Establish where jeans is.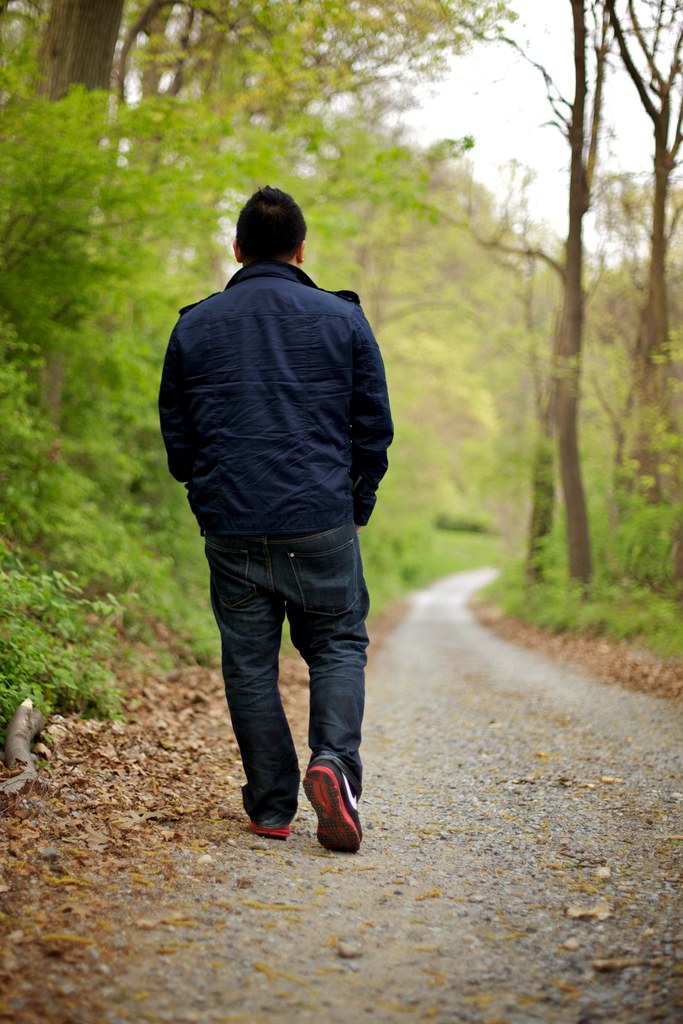
Established at select_region(186, 513, 374, 845).
